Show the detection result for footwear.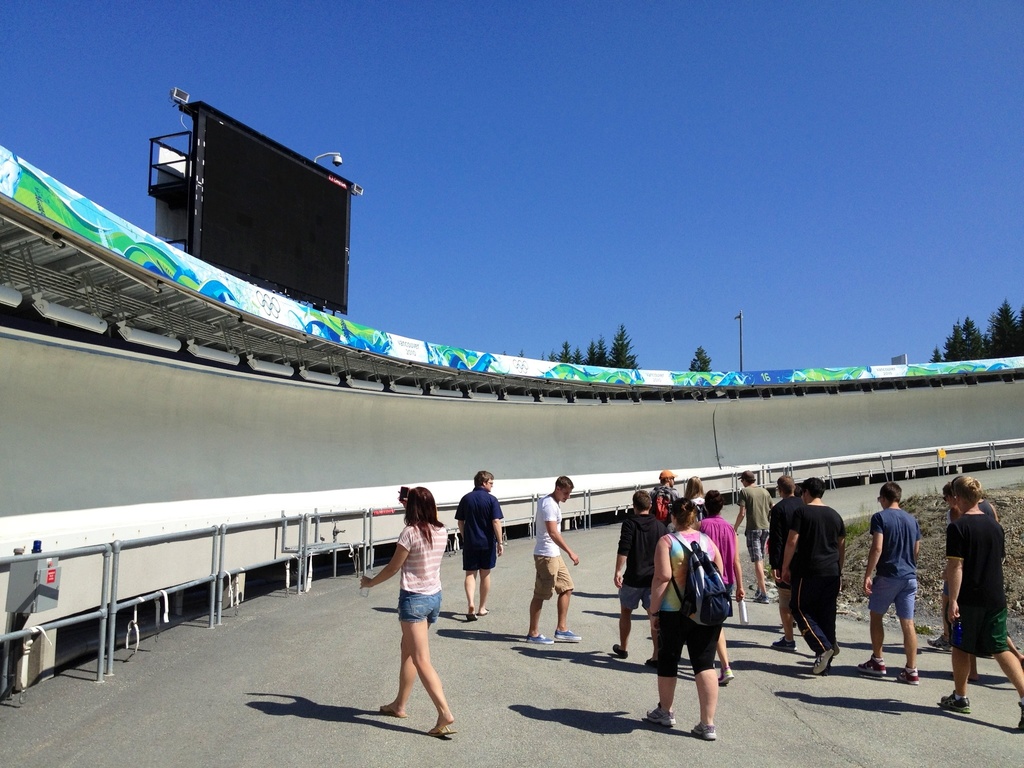
select_region(935, 693, 970, 718).
